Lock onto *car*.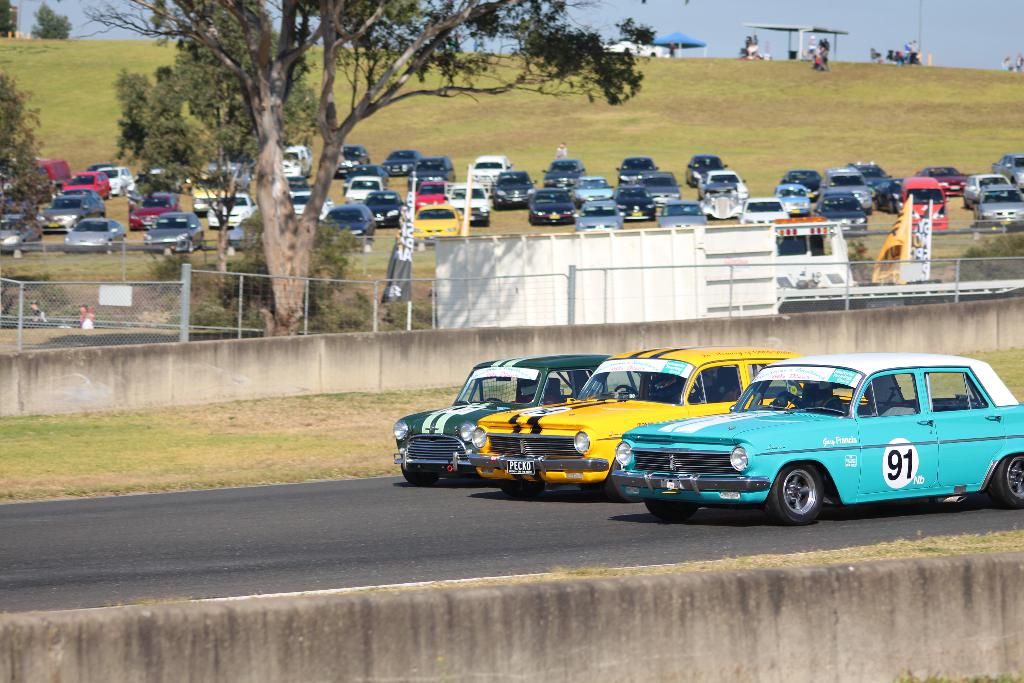
Locked: 698 179 740 220.
